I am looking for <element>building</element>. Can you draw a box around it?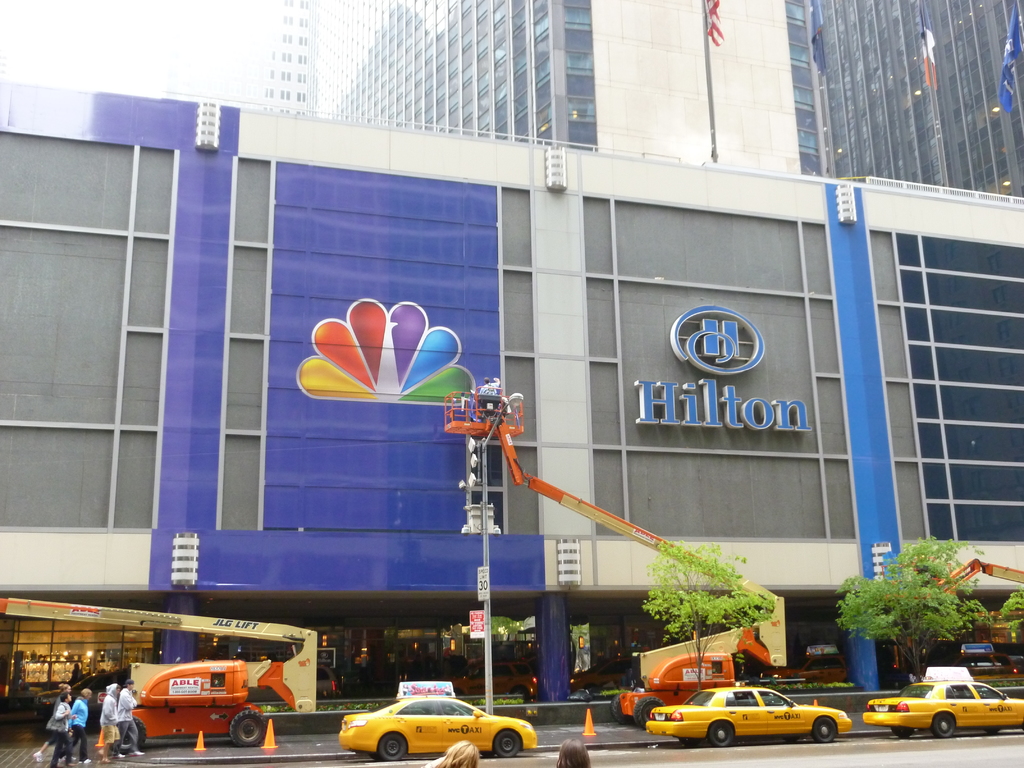
Sure, the bounding box is x1=237, y1=0, x2=319, y2=108.
